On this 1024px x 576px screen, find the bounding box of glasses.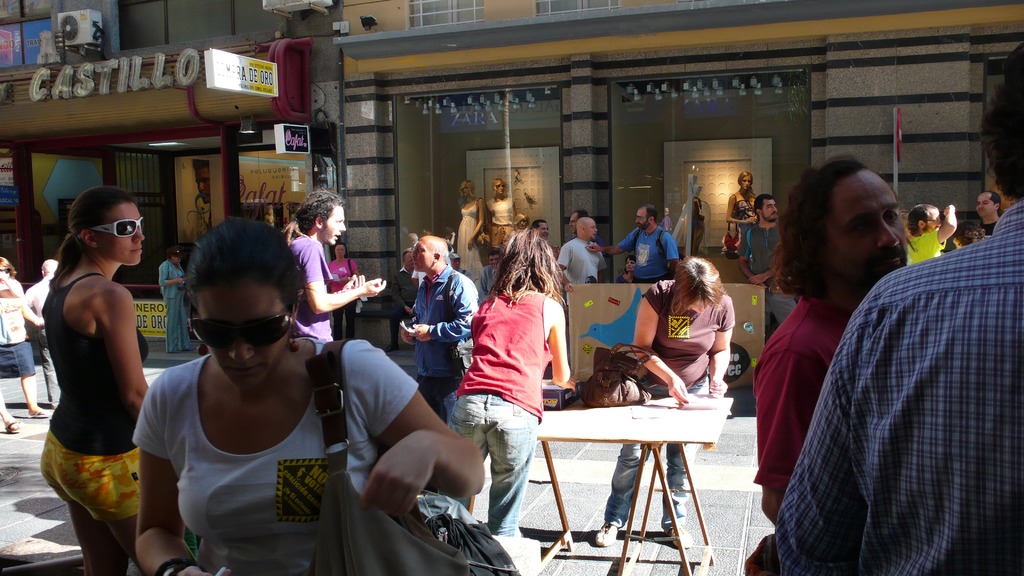
Bounding box: <box>190,299,298,346</box>.
